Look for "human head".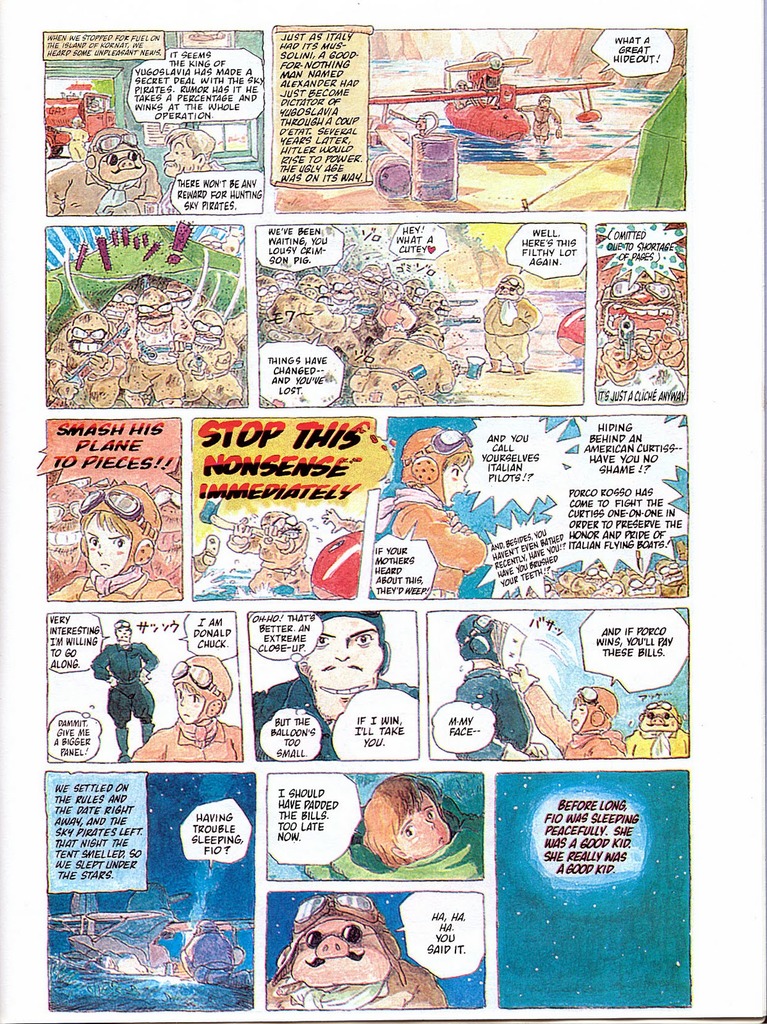
Found: detection(74, 480, 161, 574).
